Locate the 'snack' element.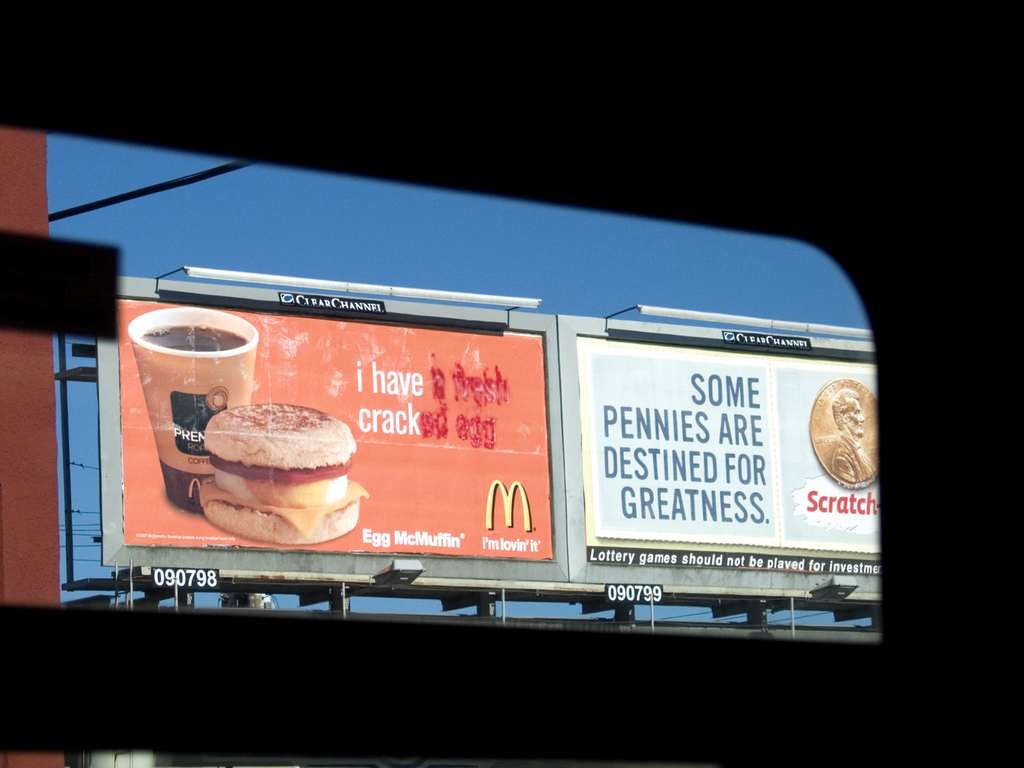
Element bbox: region(188, 404, 366, 546).
